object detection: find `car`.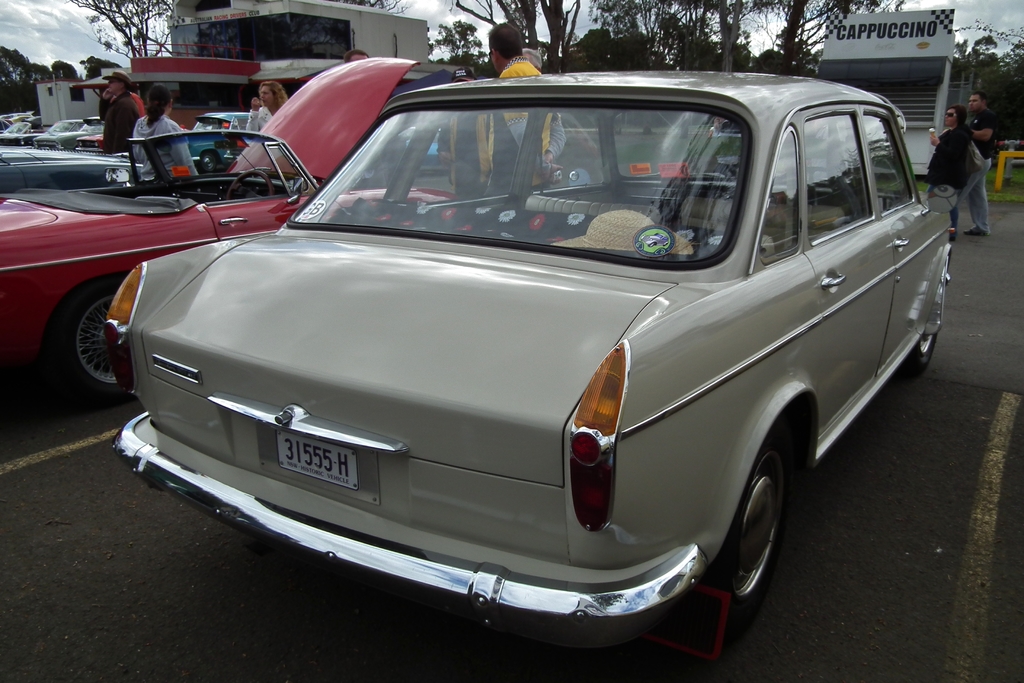
BBox(76, 119, 107, 150).
